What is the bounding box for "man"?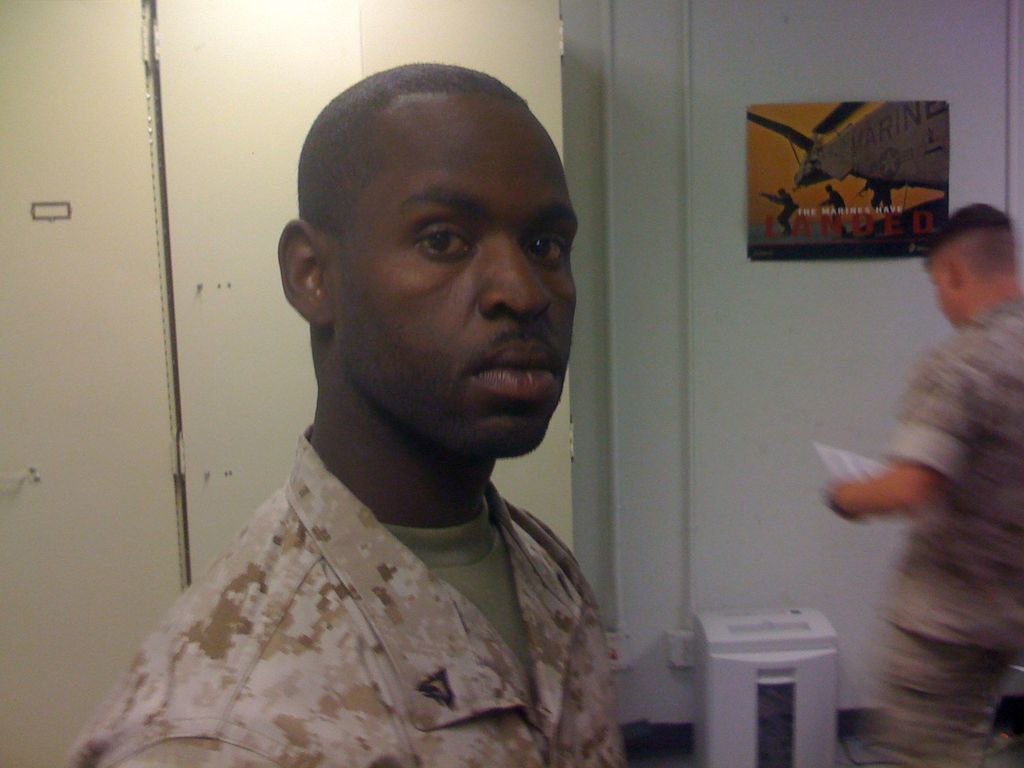
(left=822, top=204, right=1023, bottom=767).
